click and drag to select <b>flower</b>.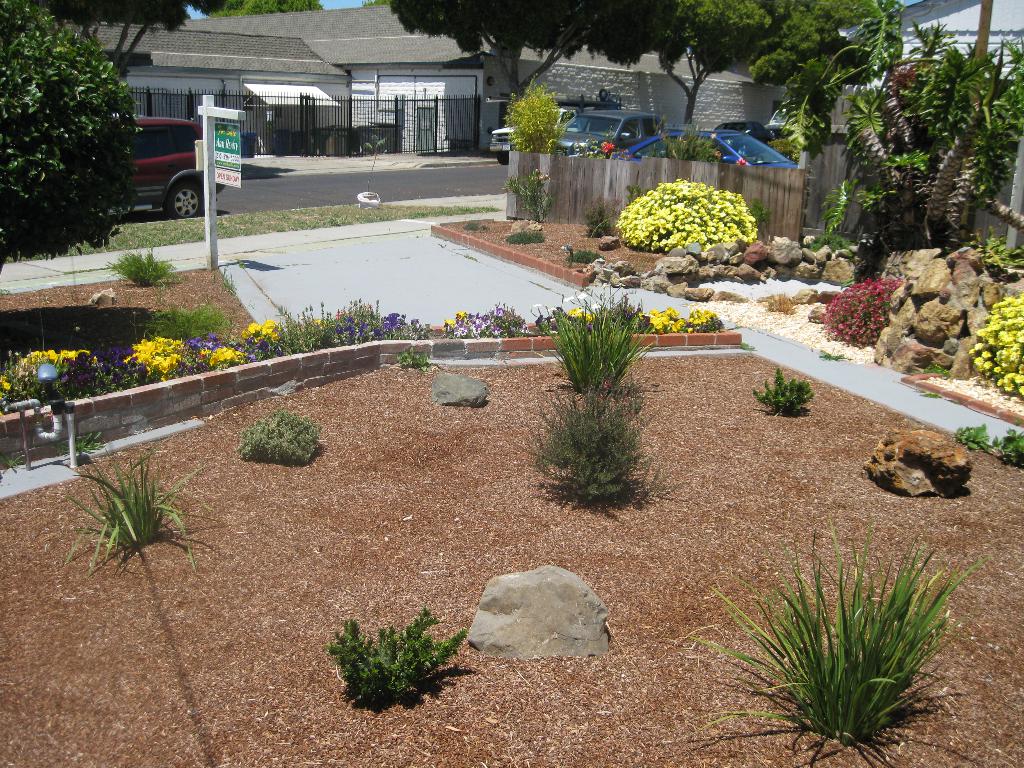
Selection: box(23, 325, 121, 394).
